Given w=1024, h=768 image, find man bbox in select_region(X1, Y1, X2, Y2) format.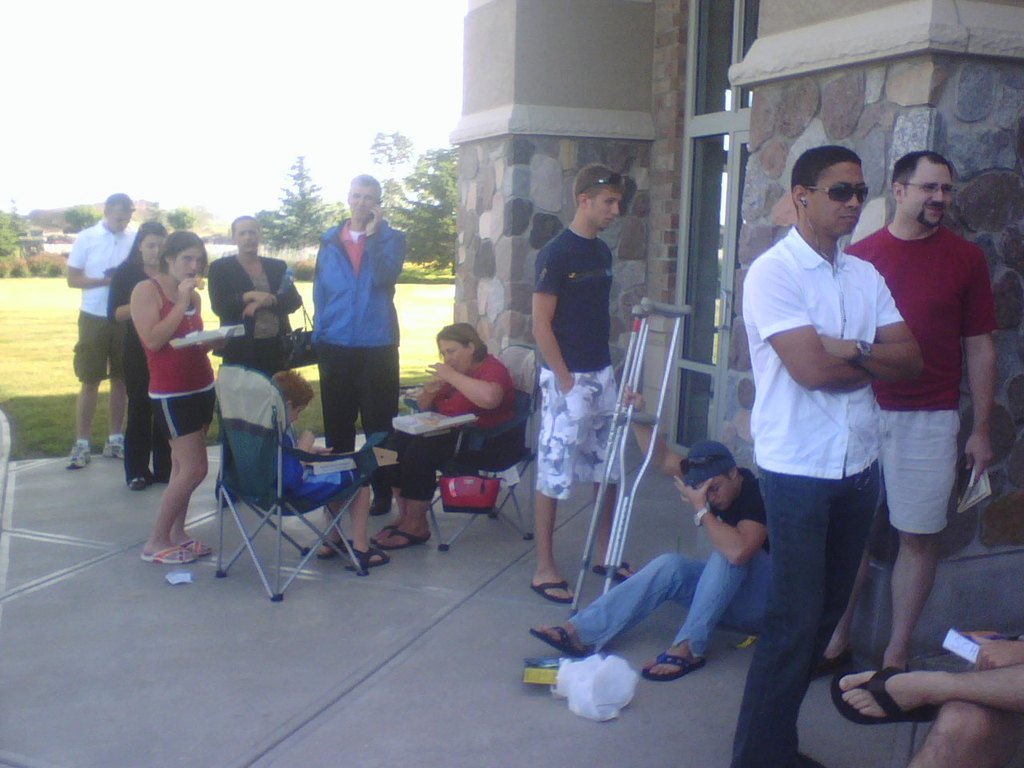
select_region(519, 383, 775, 683).
